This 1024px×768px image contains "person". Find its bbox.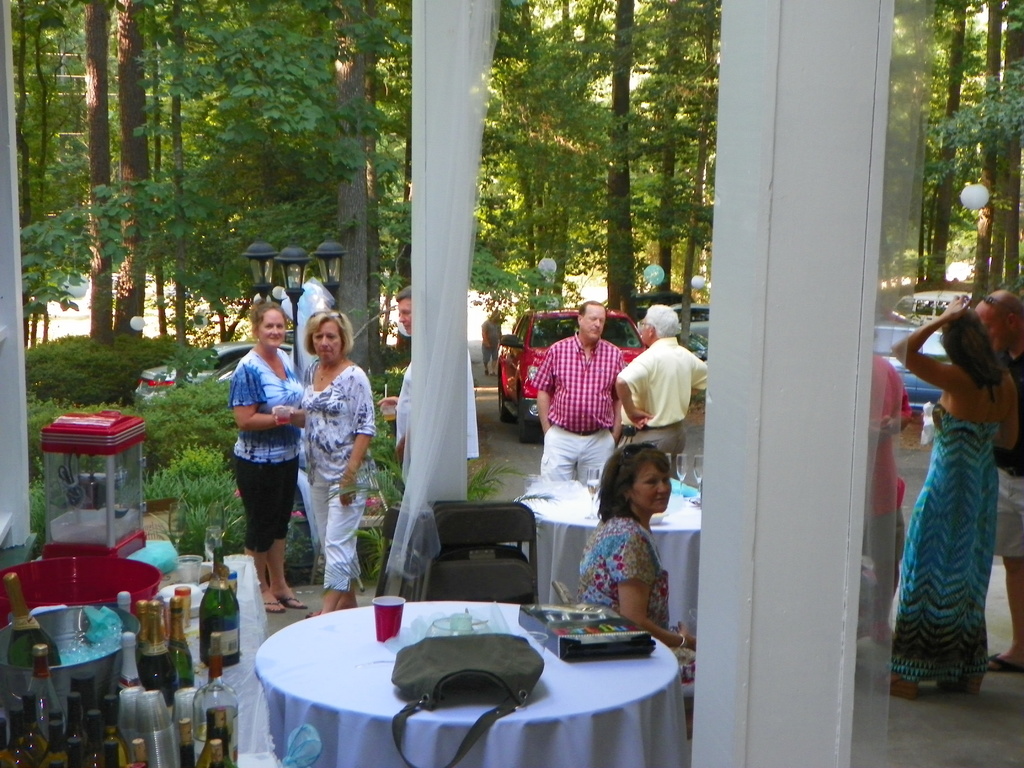
l=220, t=297, r=306, b=612.
